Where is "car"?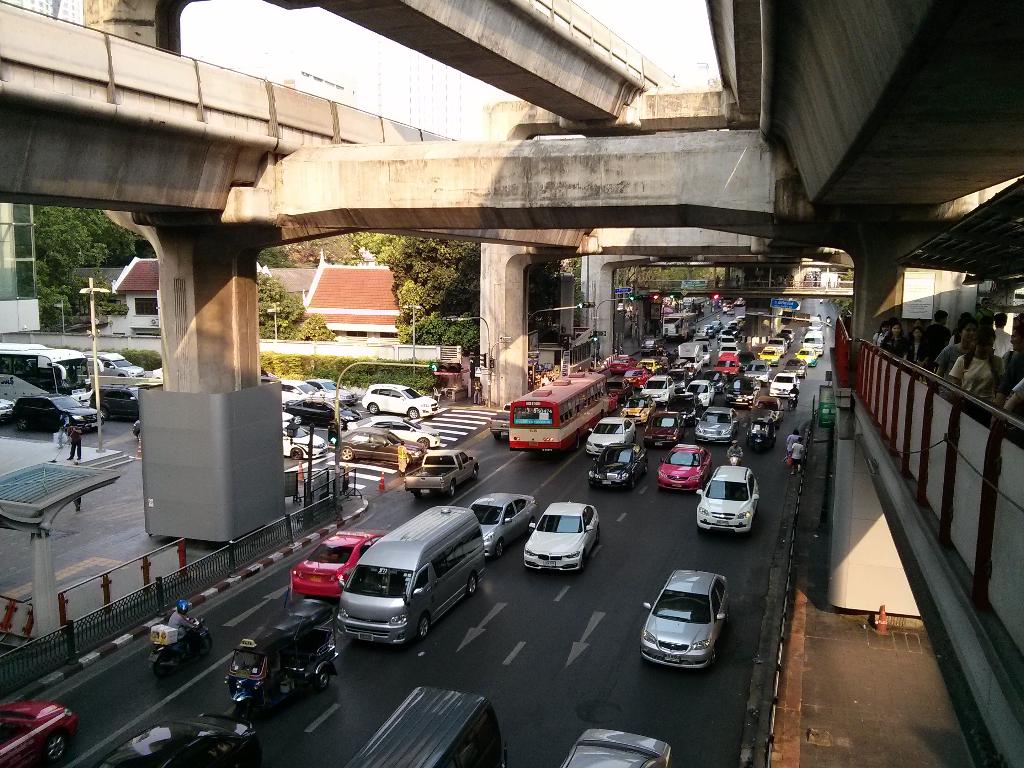
region(291, 527, 388, 597).
